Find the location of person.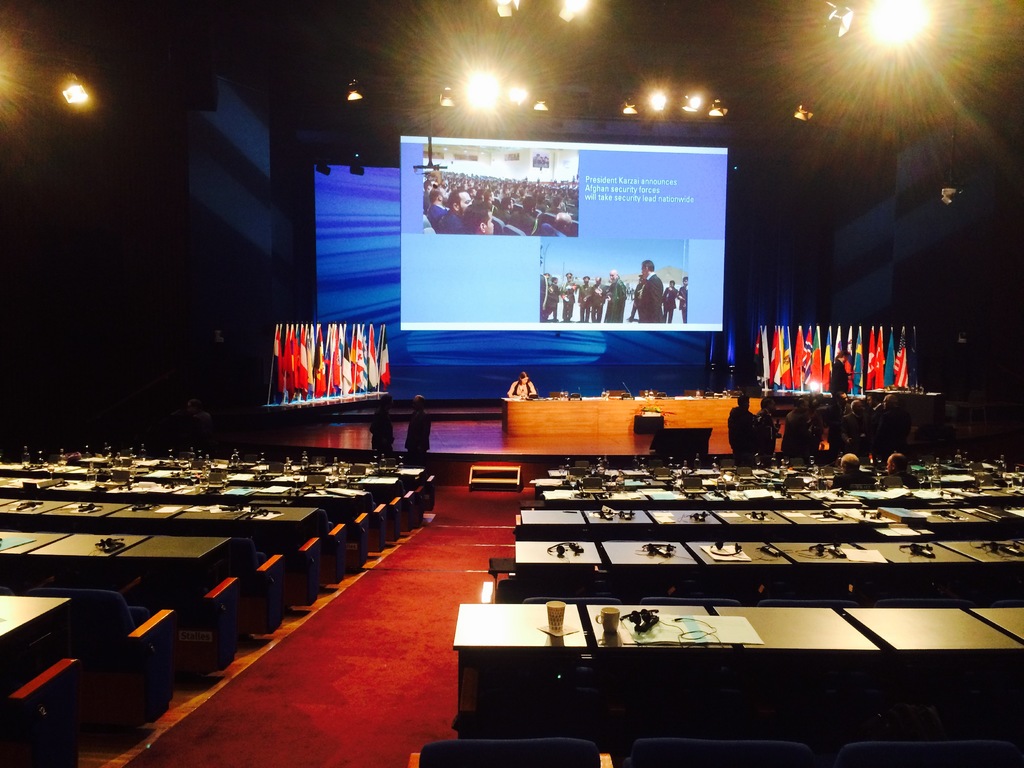
Location: <box>778,348,902,454</box>.
